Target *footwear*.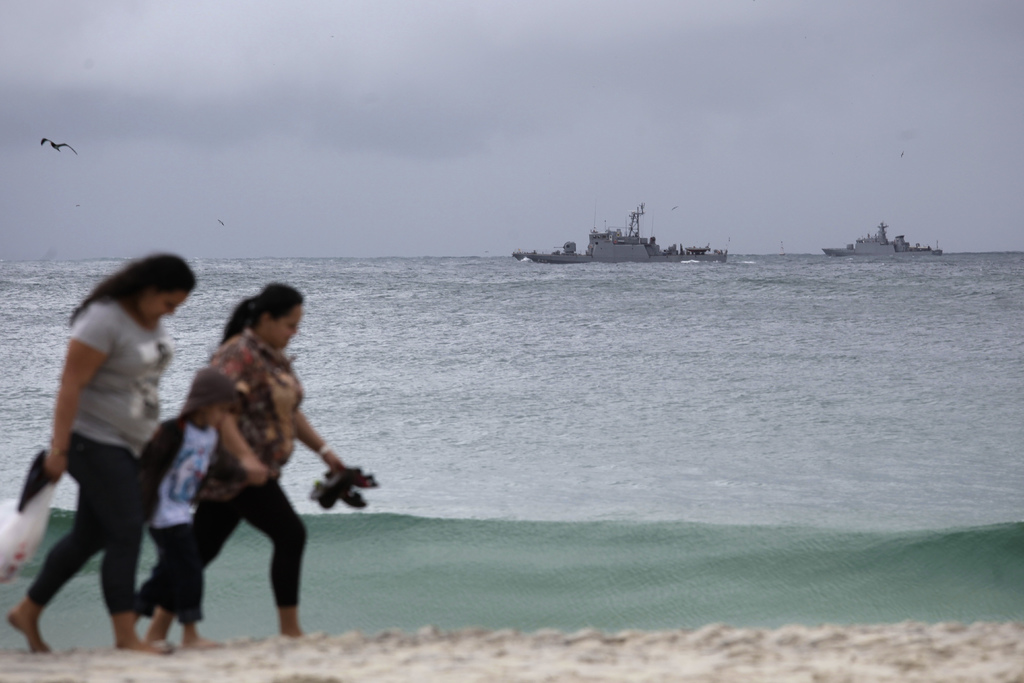
Target region: box=[320, 472, 354, 509].
